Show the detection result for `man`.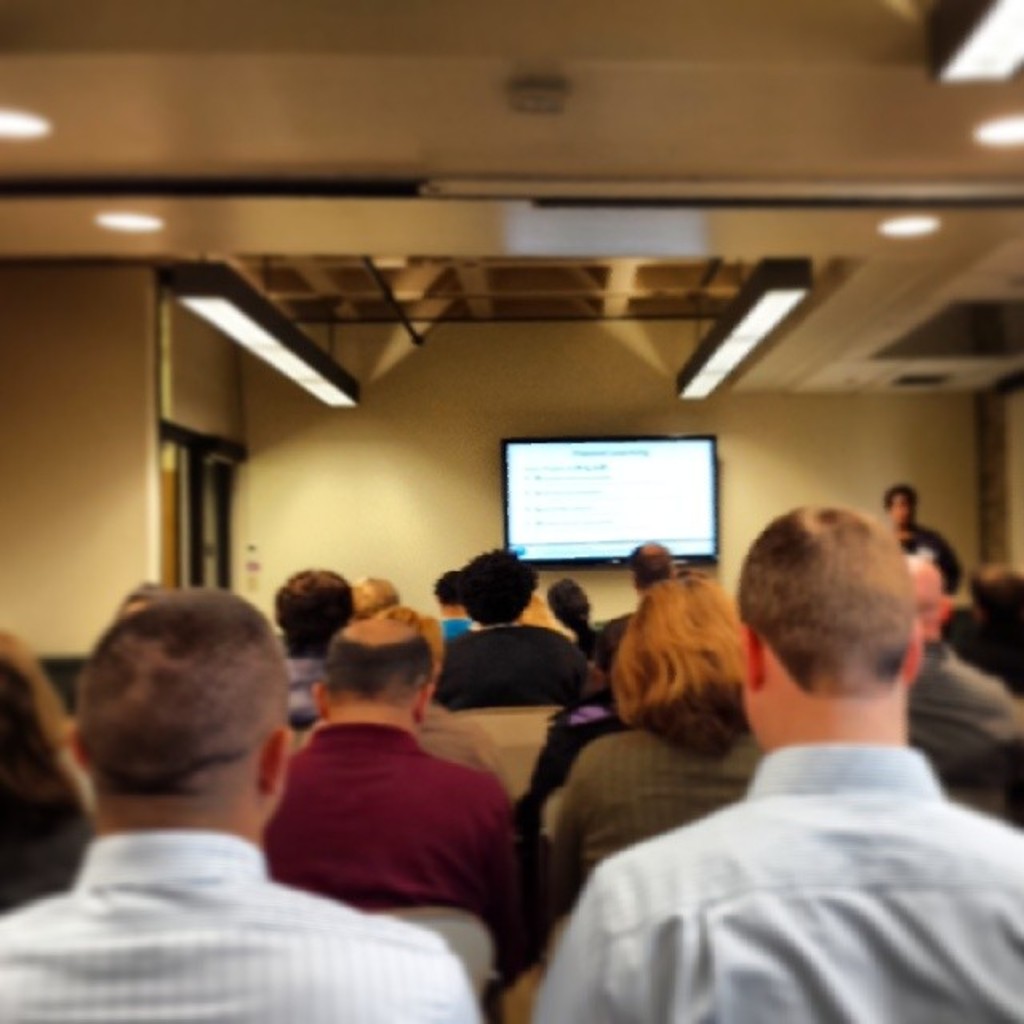
box=[0, 587, 430, 1018].
